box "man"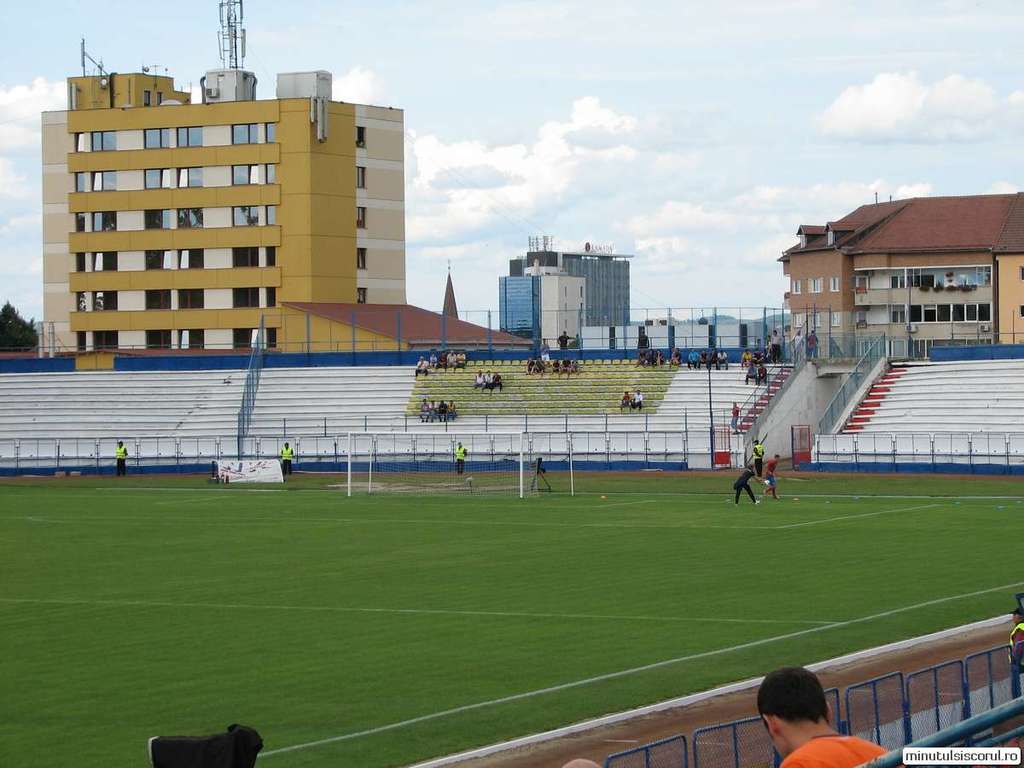
Rect(556, 327, 580, 353)
